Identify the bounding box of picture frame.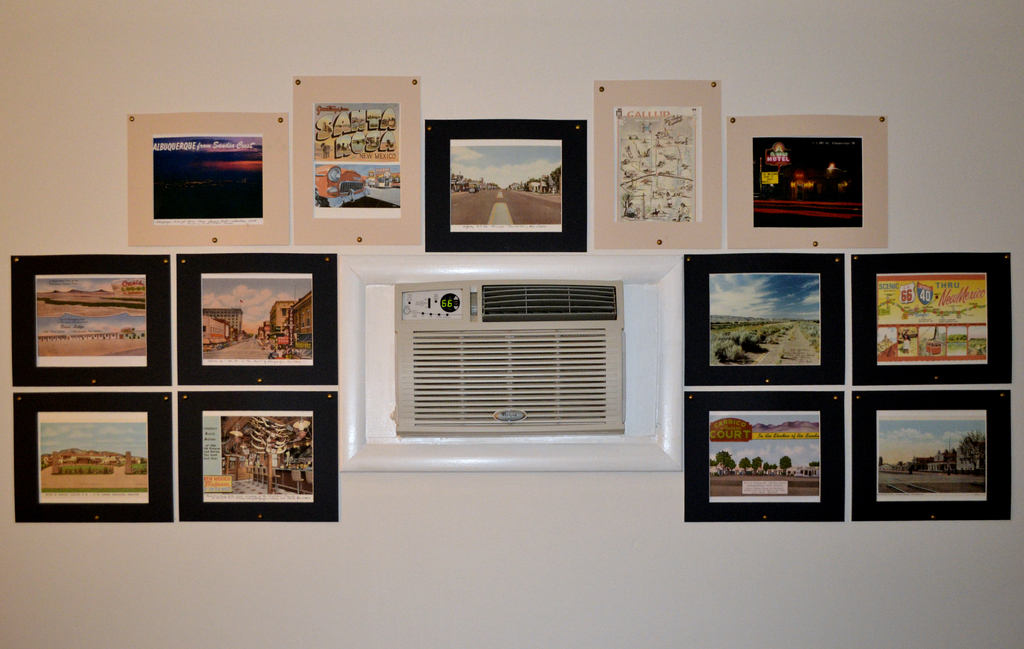
detection(179, 393, 340, 524).
